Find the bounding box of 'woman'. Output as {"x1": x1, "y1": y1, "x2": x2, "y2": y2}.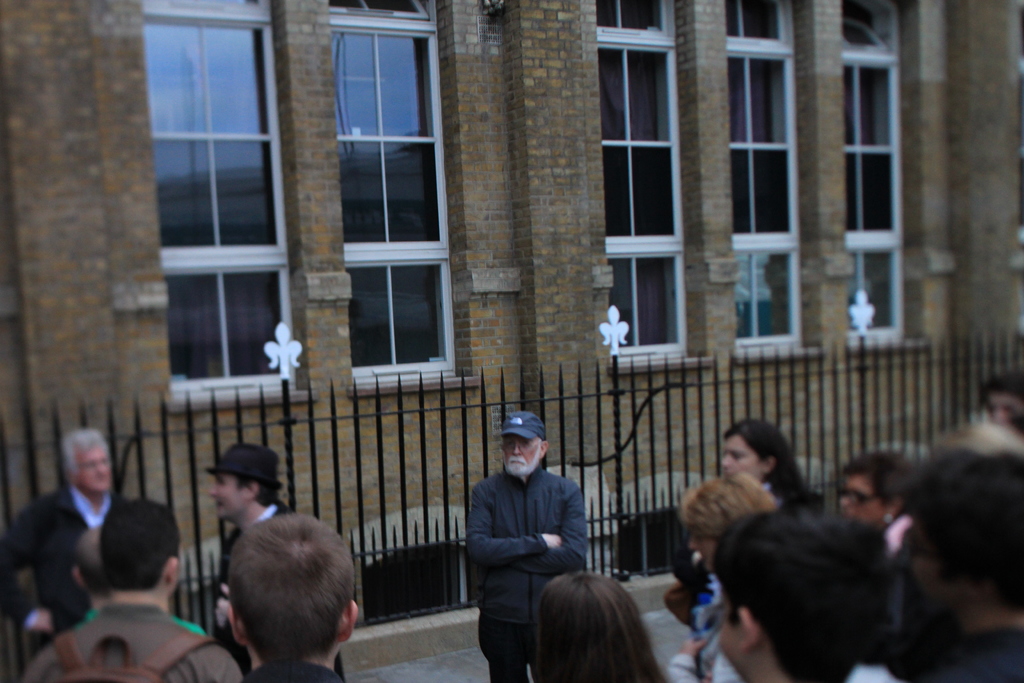
{"x1": 825, "y1": 454, "x2": 924, "y2": 554}.
